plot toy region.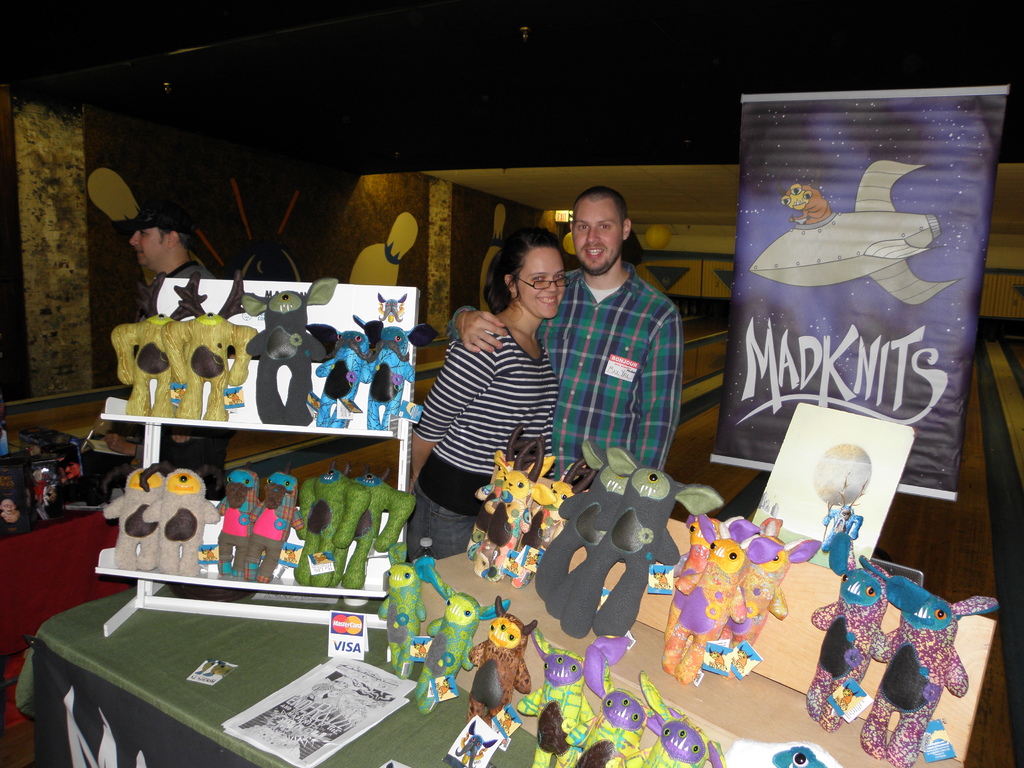
Plotted at [153, 269, 256, 429].
